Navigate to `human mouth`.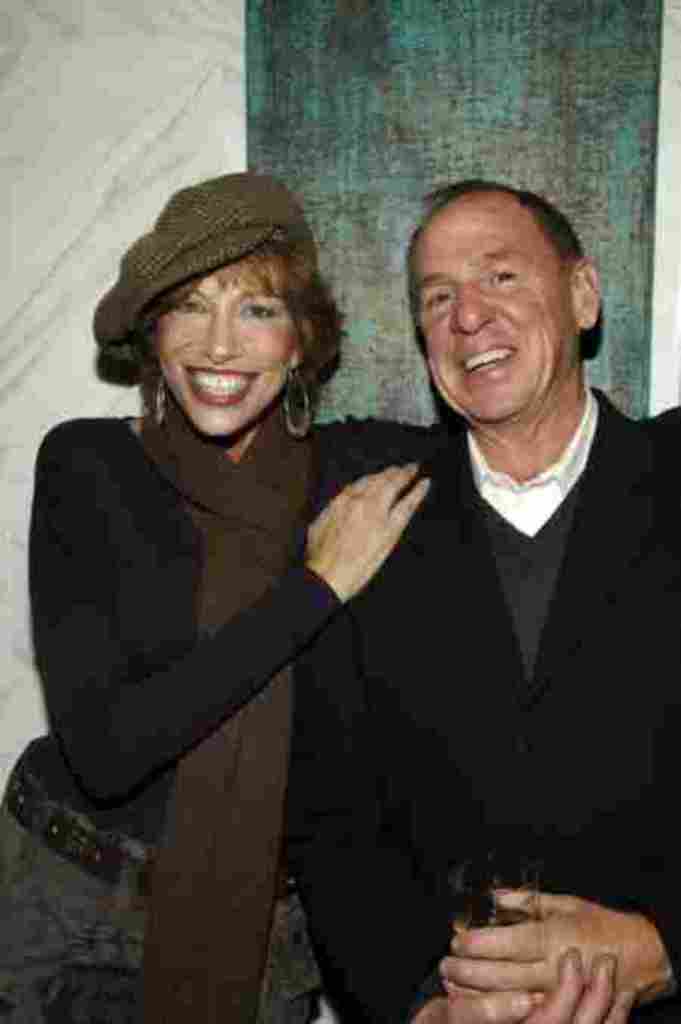
Navigation target: [188, 366, 259, 405].
